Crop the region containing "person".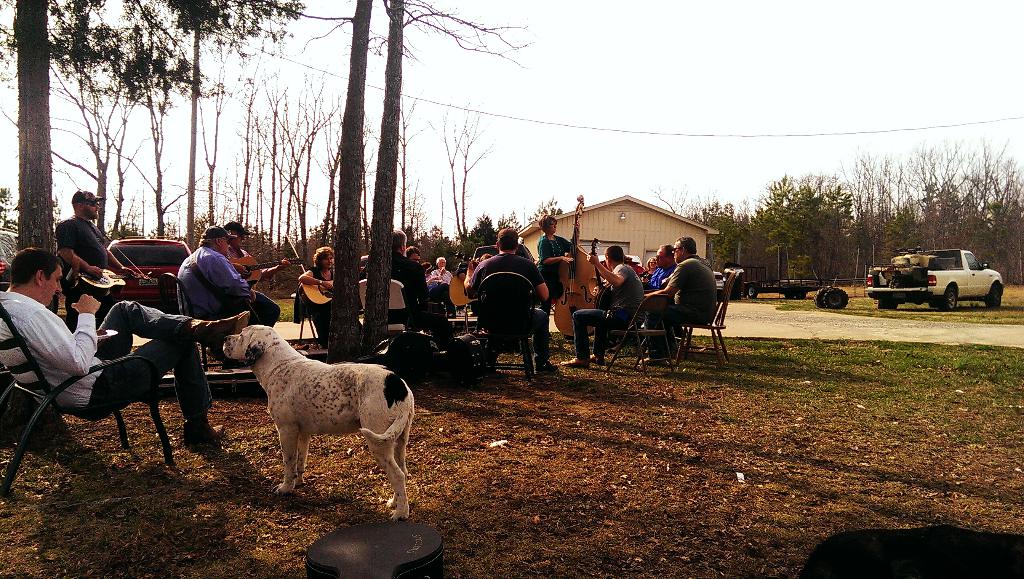
Crop region: 169:220:298:362.
